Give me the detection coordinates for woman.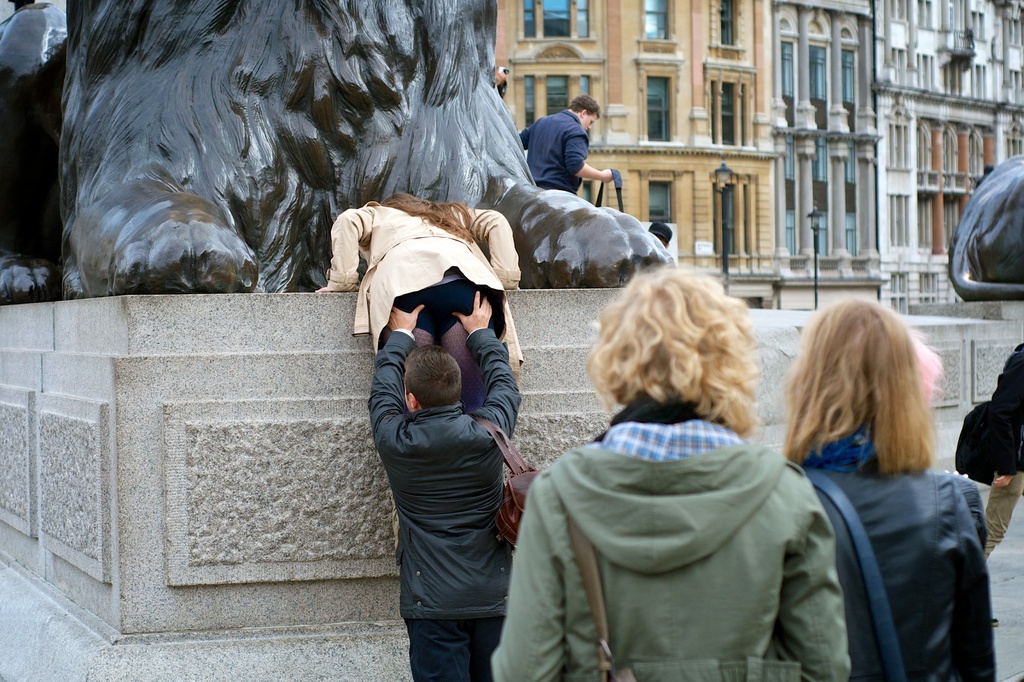
bbox(765, 299, 998, 676).
